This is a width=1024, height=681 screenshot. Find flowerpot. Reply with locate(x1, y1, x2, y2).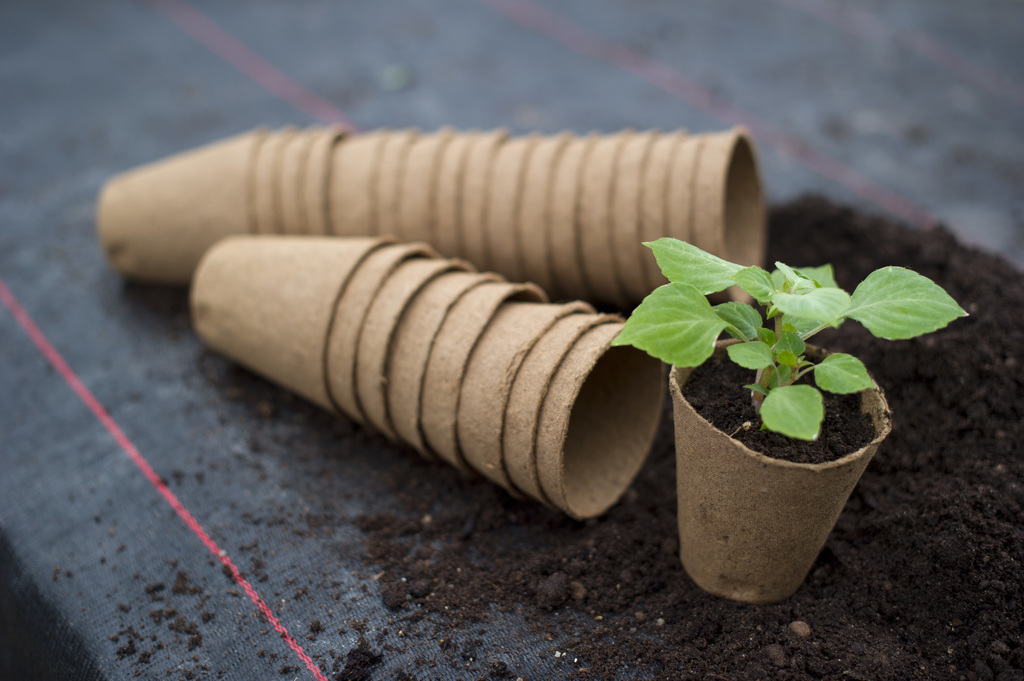
locate(364, 124, 426, 249).
